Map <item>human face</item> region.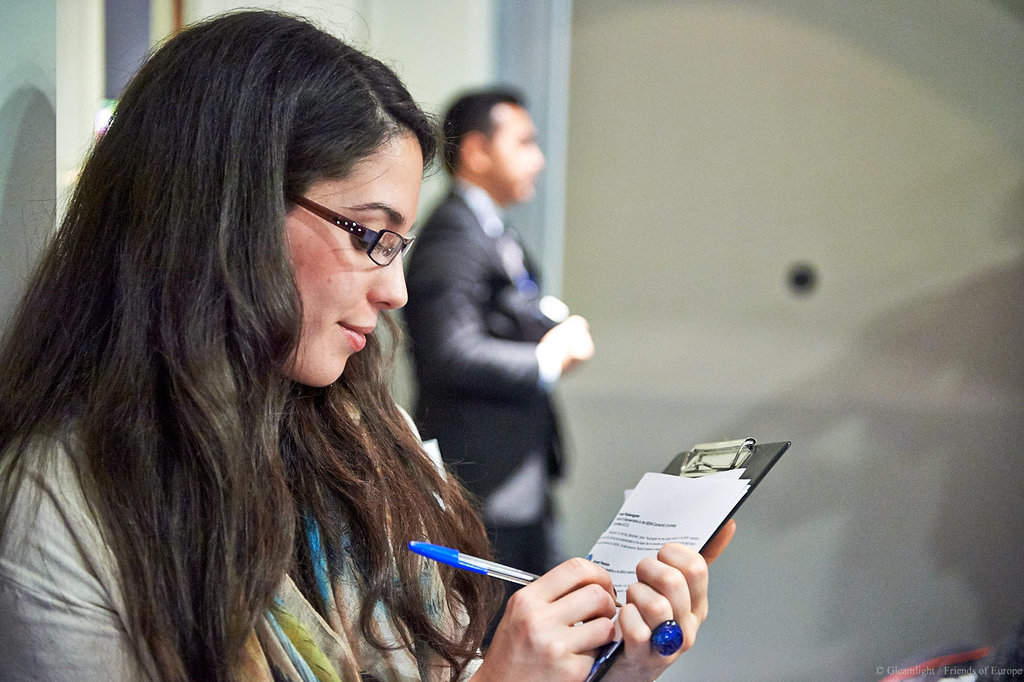
Mapped to region(489, 103, 544, 206).
